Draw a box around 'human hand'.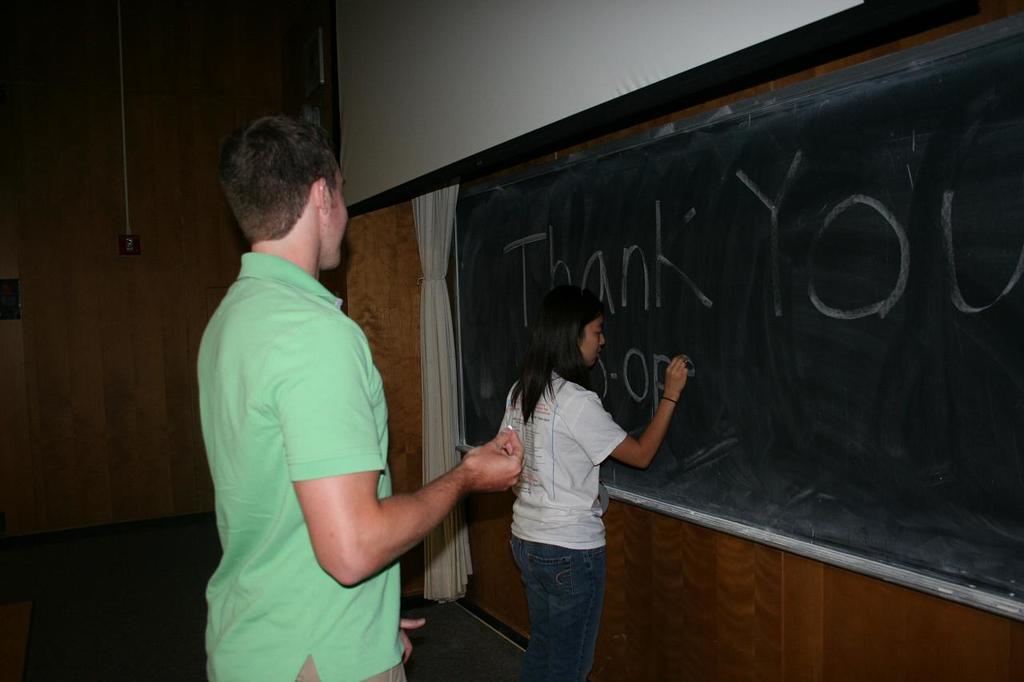
(398, 618, 427, 667).
